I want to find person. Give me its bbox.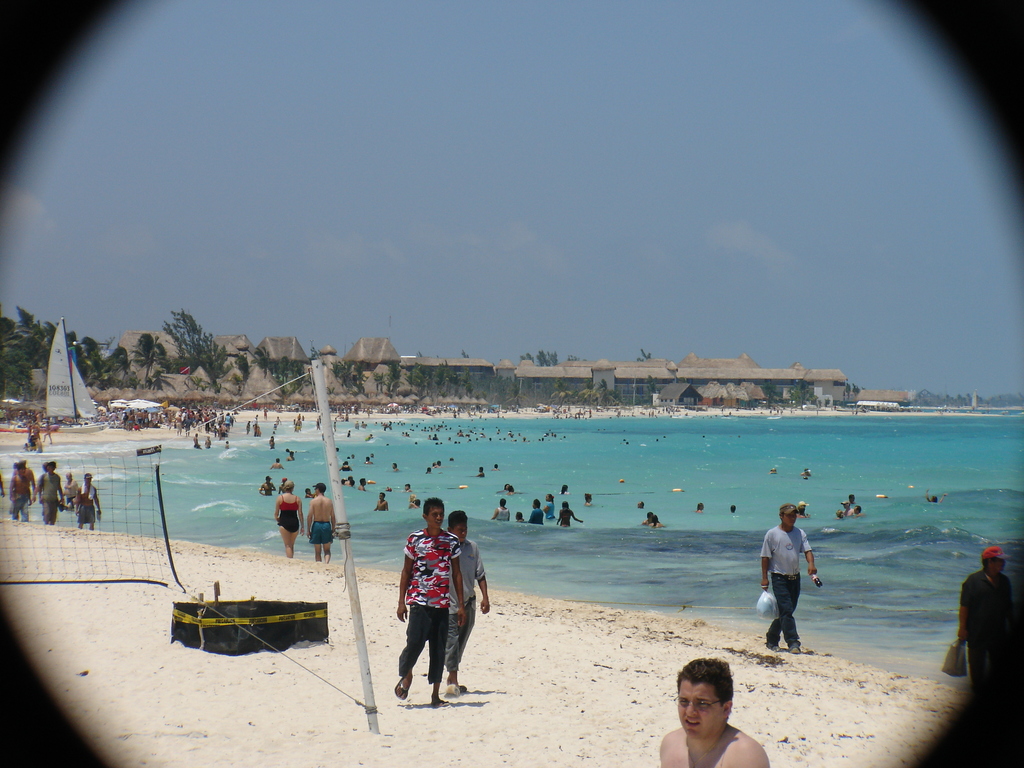
<region>698, 502, 705, 511</region>.
